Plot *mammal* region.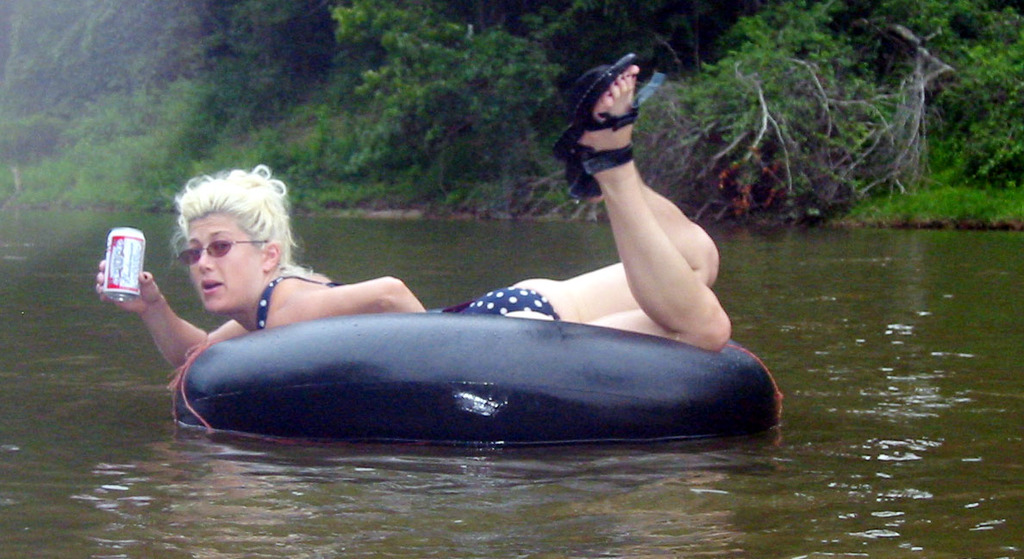
Plotted at [x1=96, y1=50, x2=729, y2=354].
